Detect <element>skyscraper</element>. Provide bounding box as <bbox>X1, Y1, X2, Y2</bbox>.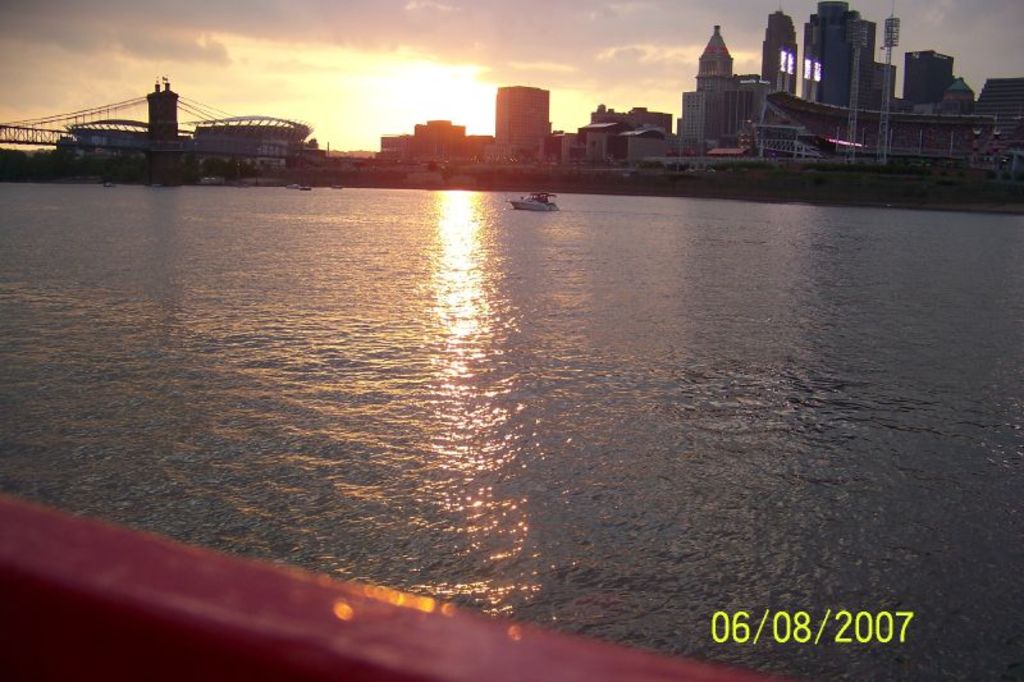
<bbox>673, 92, 726, 154</bbox>.
